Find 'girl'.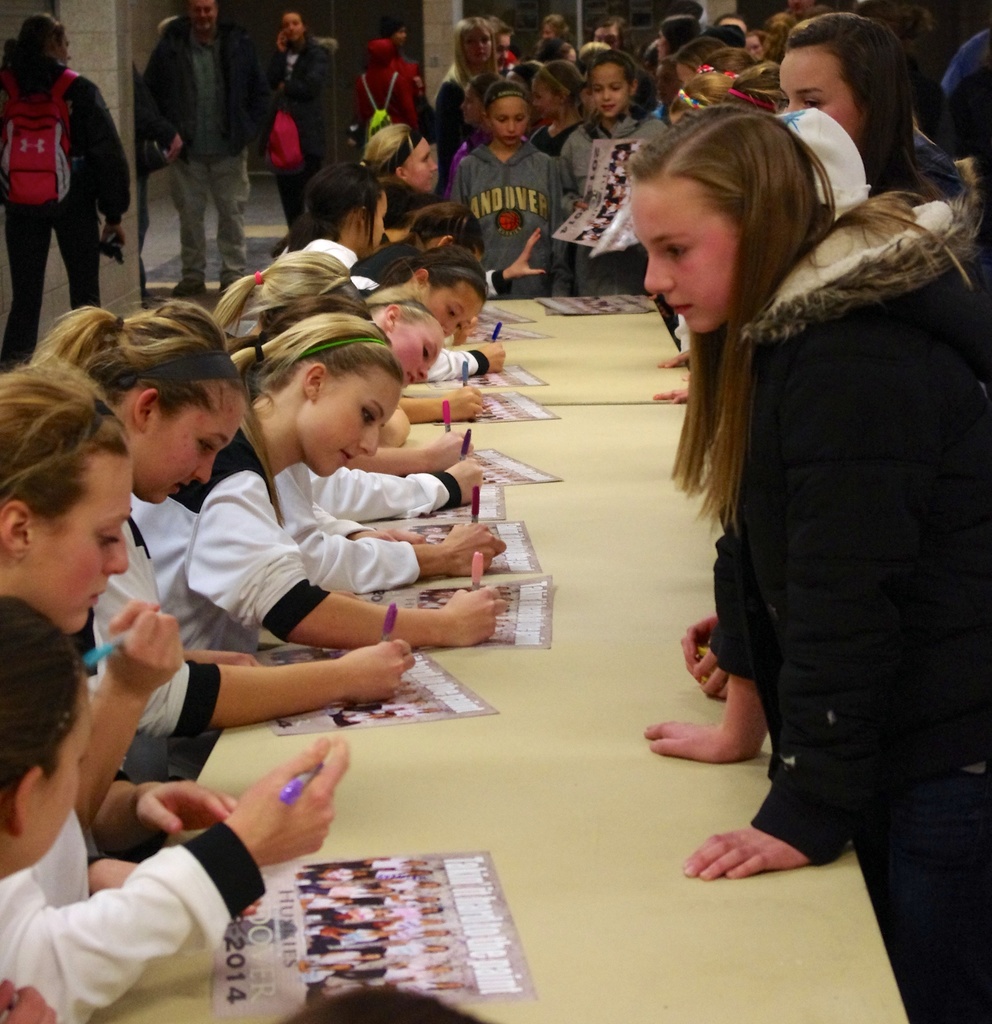
rect(257, 5, 335, 235).
